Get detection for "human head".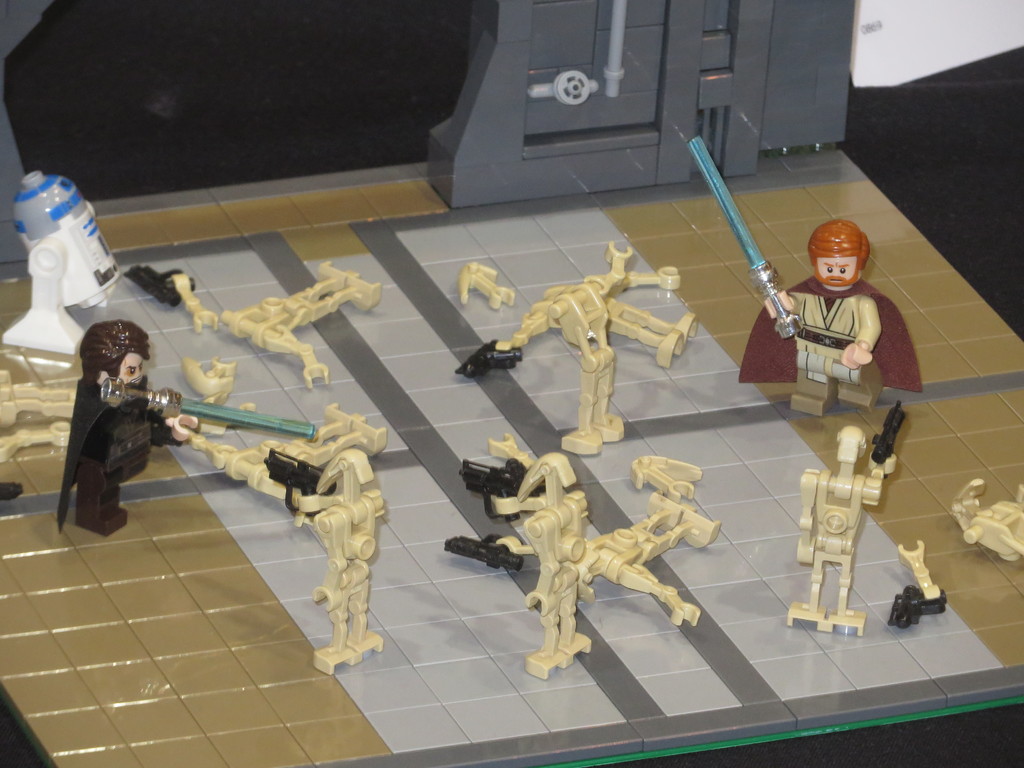
Detection: 811,211,879,297.
